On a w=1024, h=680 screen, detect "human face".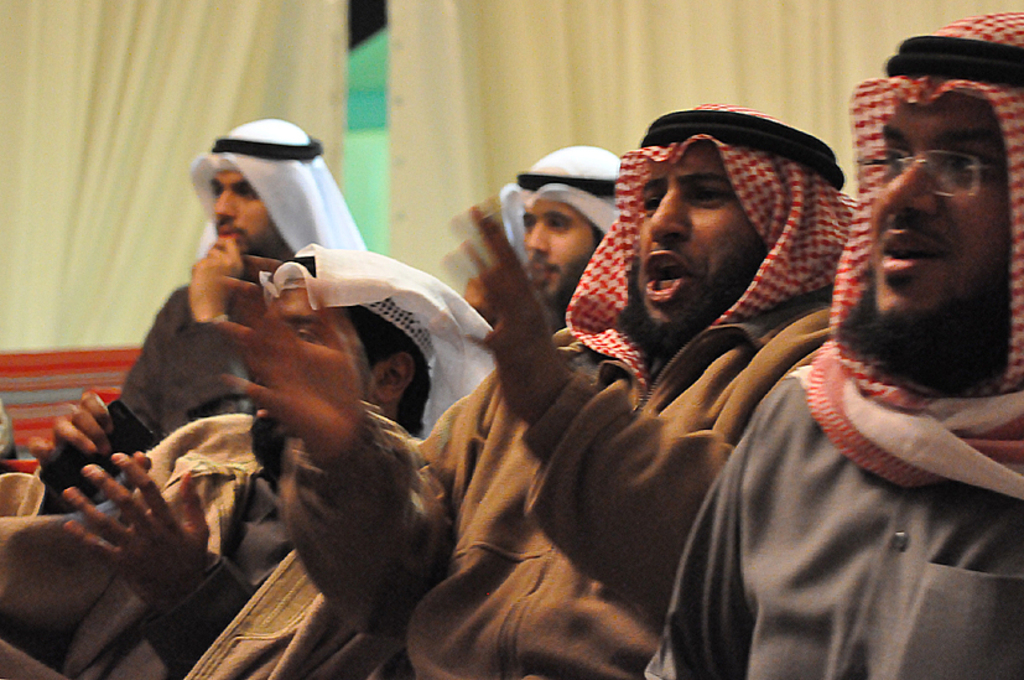
rect(639, 147, 755, 321).
